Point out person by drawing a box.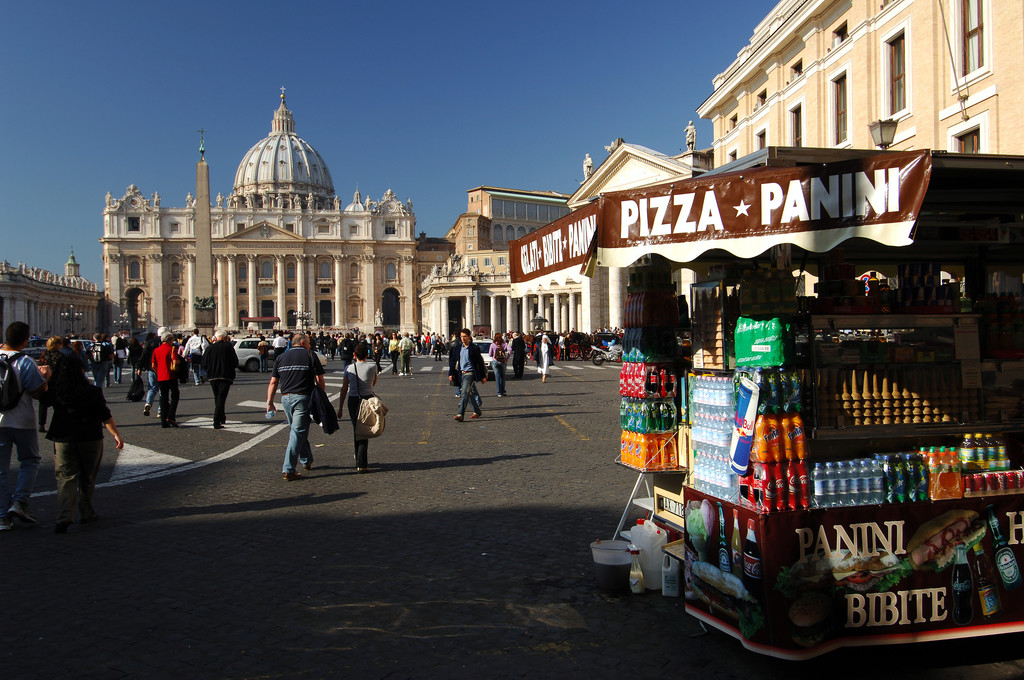
(x1=417, y1=330, x2=427, y2=355).
